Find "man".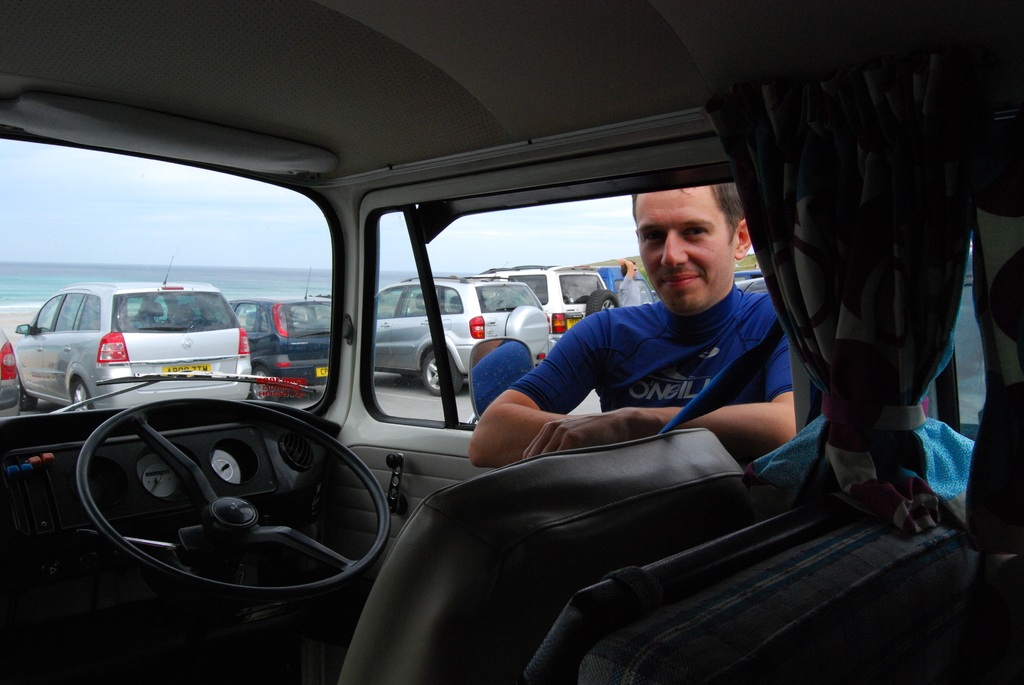
Rect(500, 146, 819, 489).
